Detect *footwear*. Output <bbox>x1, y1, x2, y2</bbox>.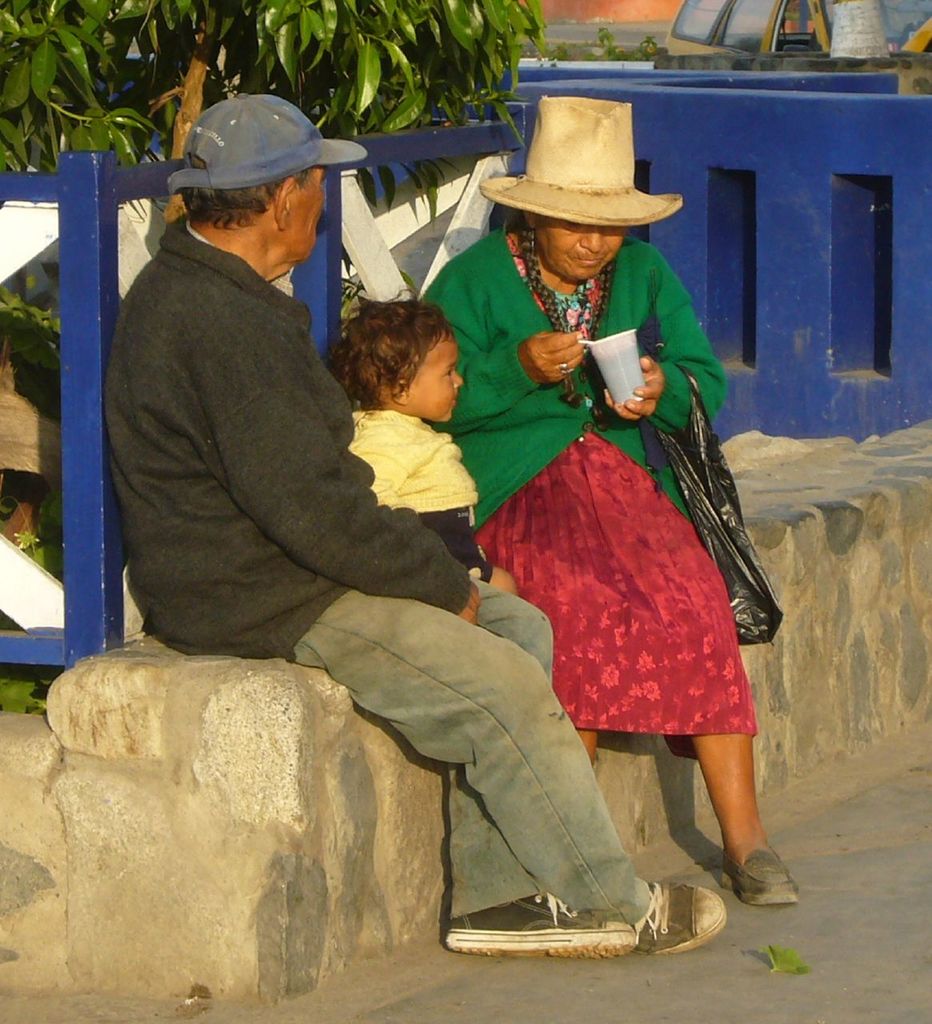
<bbox>444, 890, 634, 955</bbox>.
